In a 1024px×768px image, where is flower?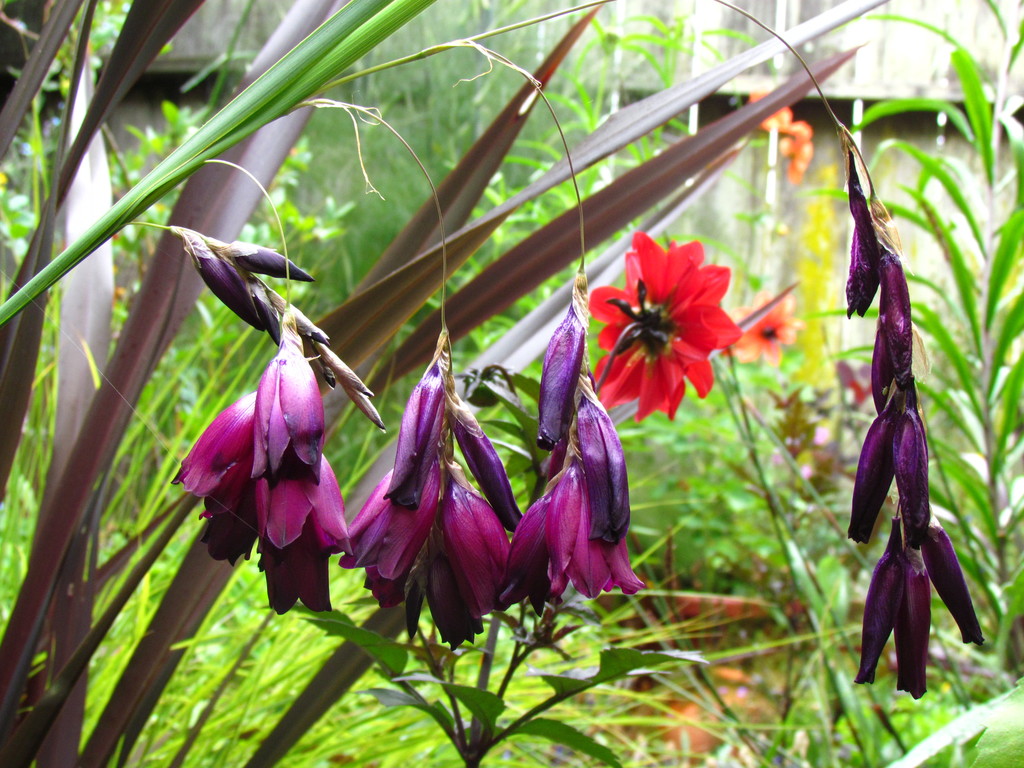
<box>255,479,332,605</box>.
